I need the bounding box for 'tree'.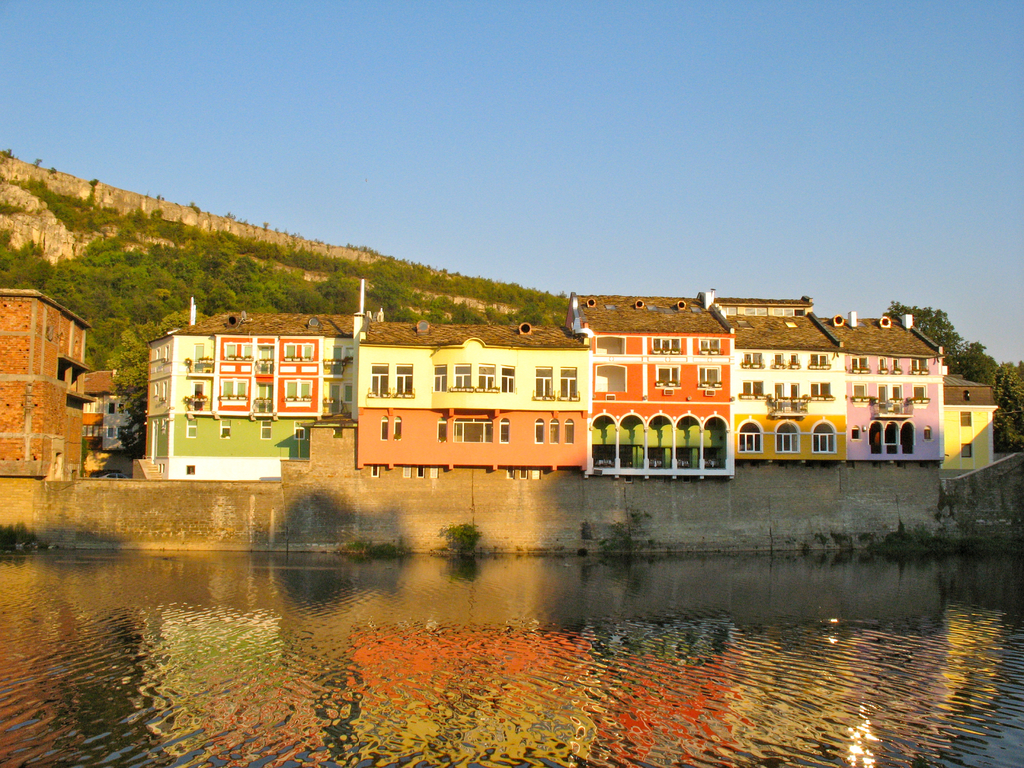
Here it is: {"x1": 886, "y1": 294, "x2": 963, "y2": 364}.
